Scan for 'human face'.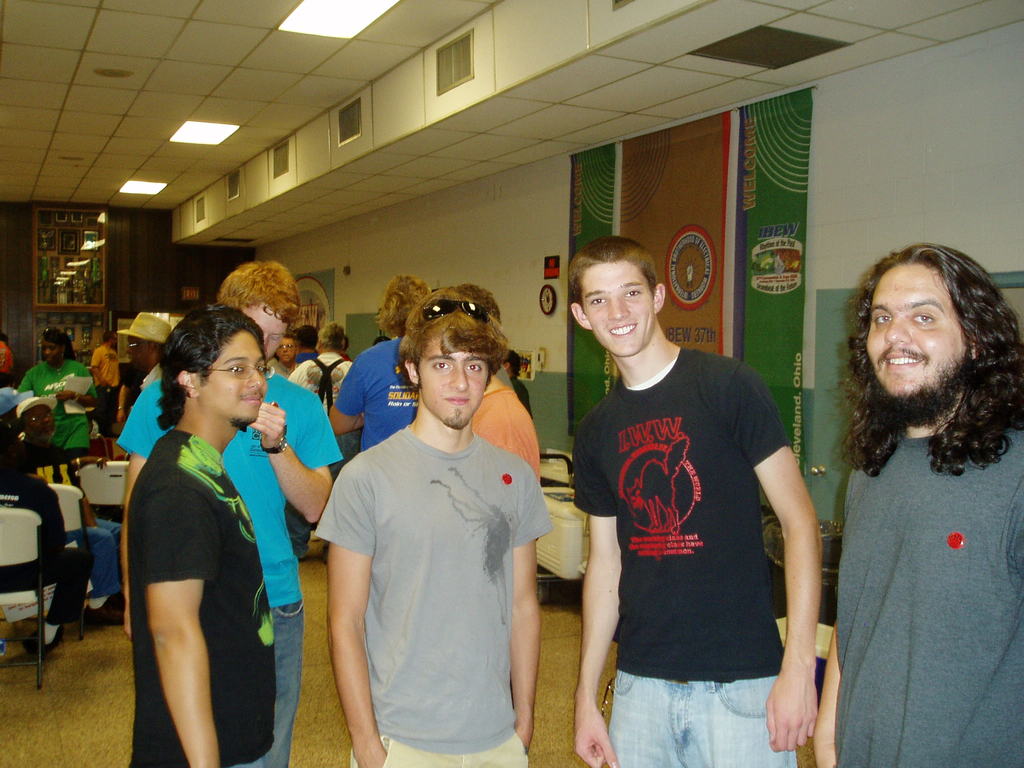
Scan result: bbox=[419, 342, 490, 435].
